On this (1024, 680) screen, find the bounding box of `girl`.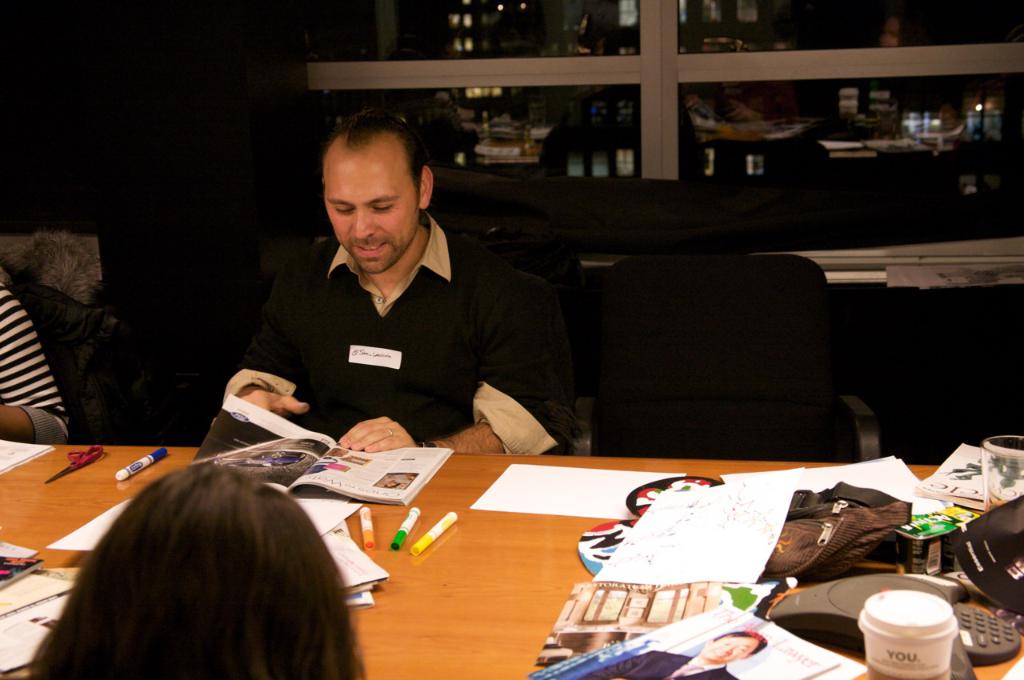
Bounding box: 22:454:365:679.
